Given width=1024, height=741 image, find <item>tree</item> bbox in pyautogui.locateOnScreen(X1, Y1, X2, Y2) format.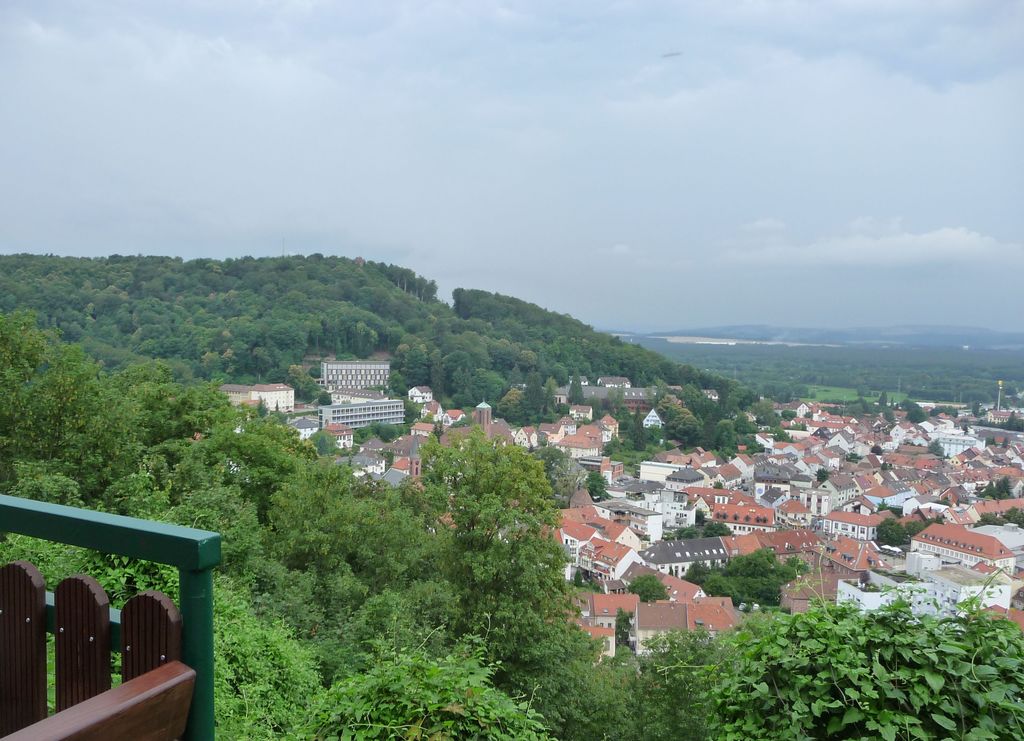
pyautogui.locateOnScreen(820, 396, 881, 414).
